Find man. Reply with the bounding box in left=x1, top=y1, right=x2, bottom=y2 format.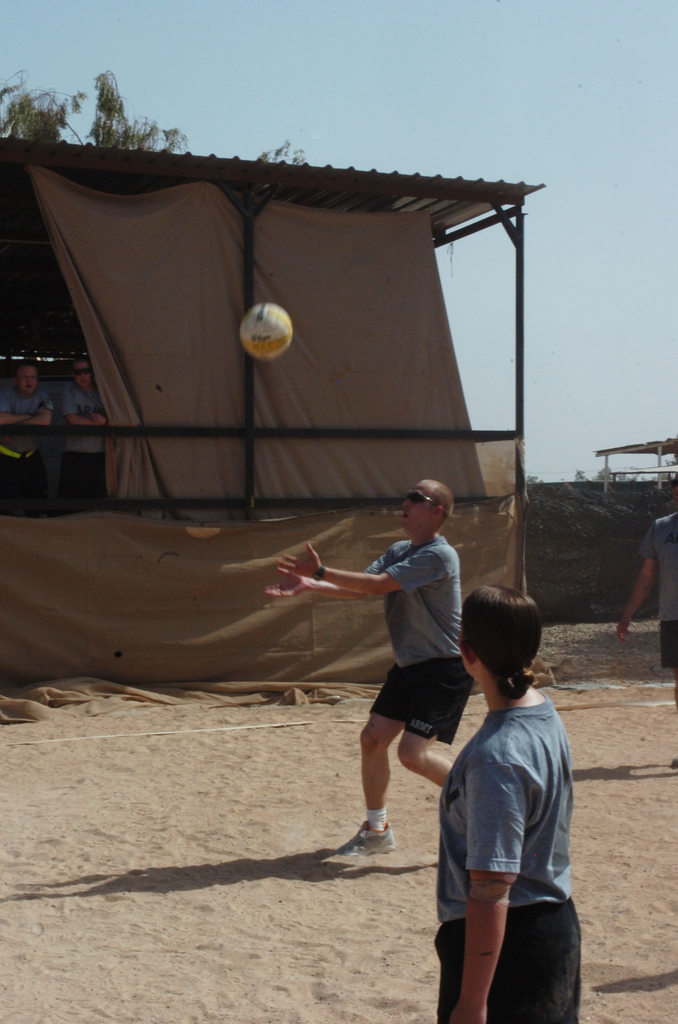
left=0, top=357, right=52, bottom=519.
